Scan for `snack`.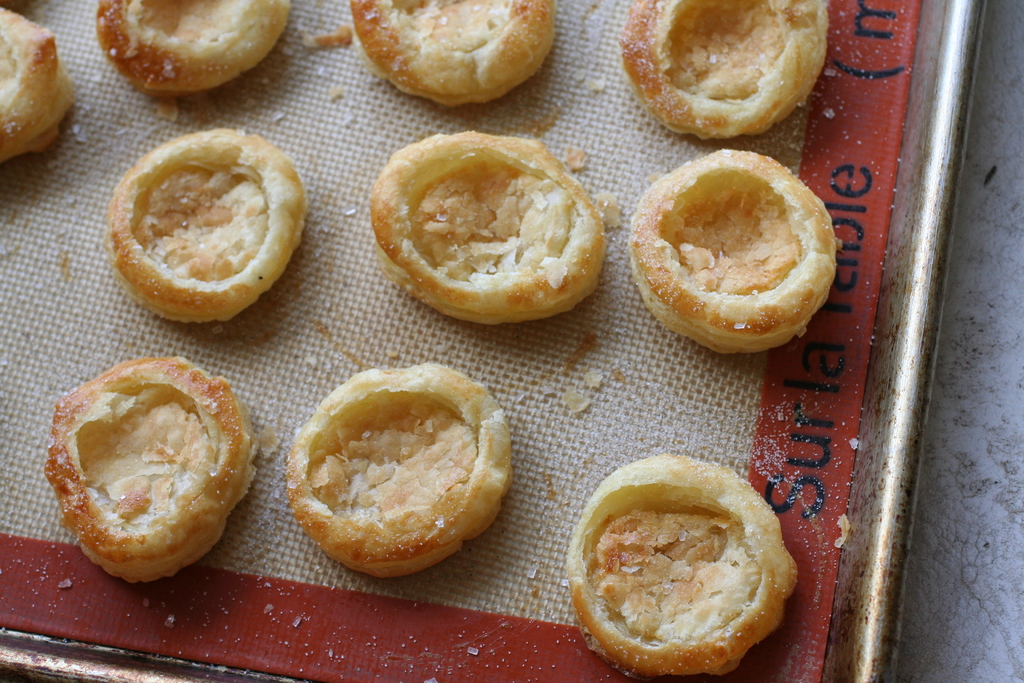
Scan result: x1=570 y1=447 x2=801 y2=677.
